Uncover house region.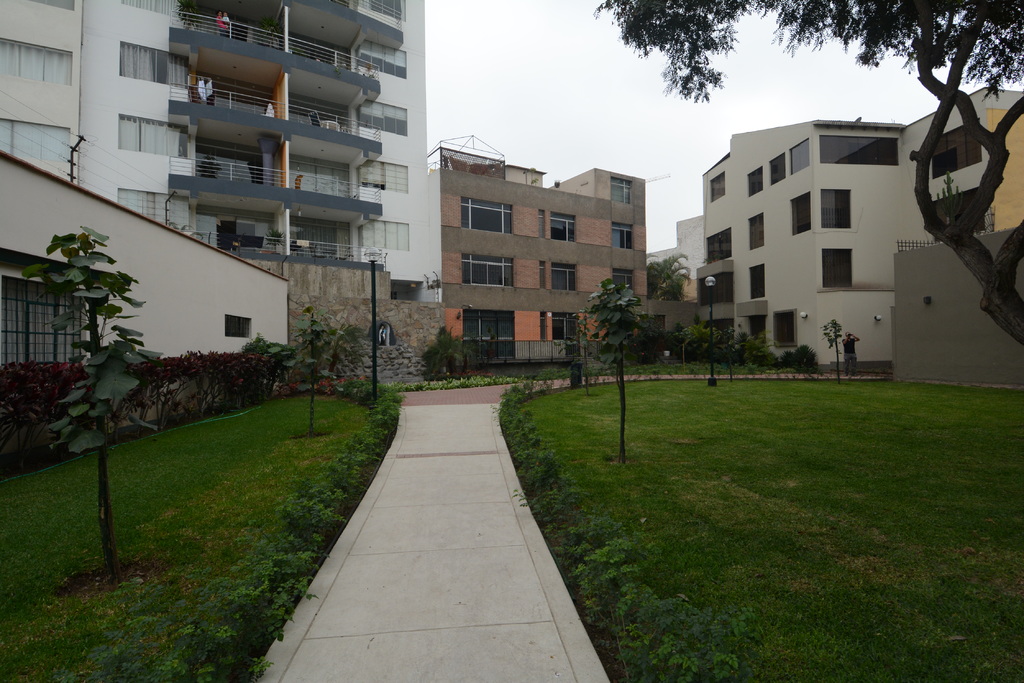
Uncovered: [661,137,952,372].
